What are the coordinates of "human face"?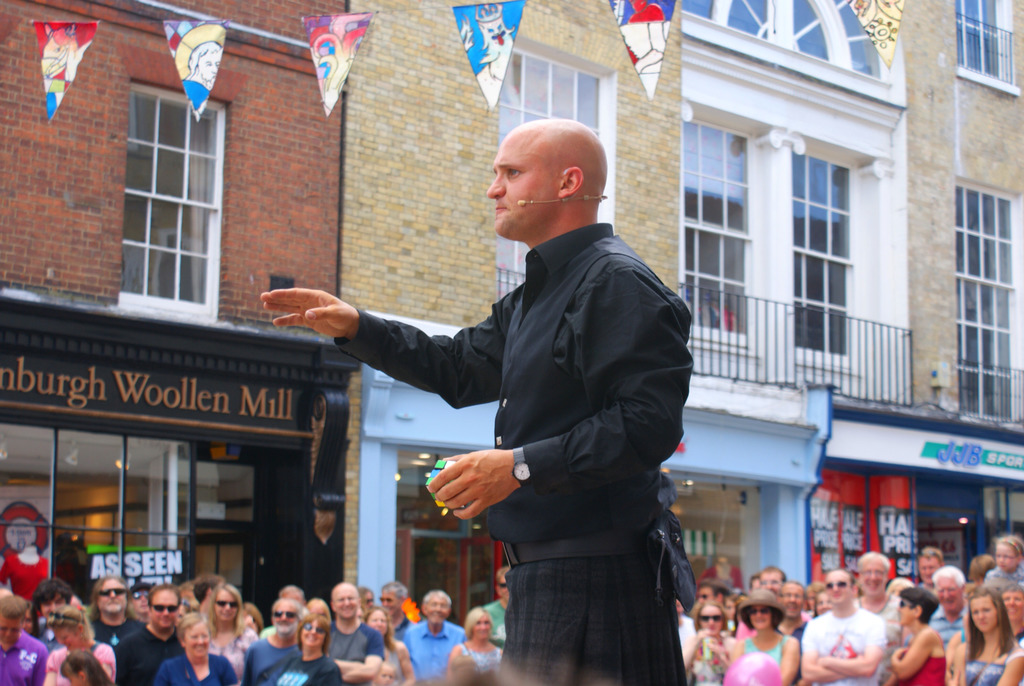
(x1=66, y1=672, x2=82, y2=685).
